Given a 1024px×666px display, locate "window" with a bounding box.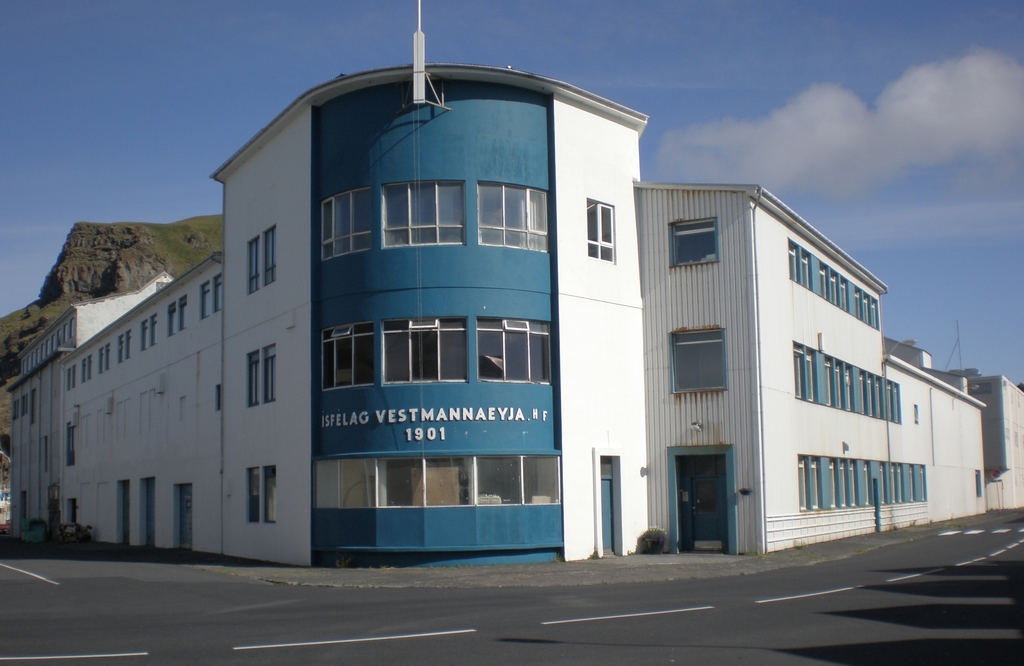
Located: rect(175, 295, 189, 332).
